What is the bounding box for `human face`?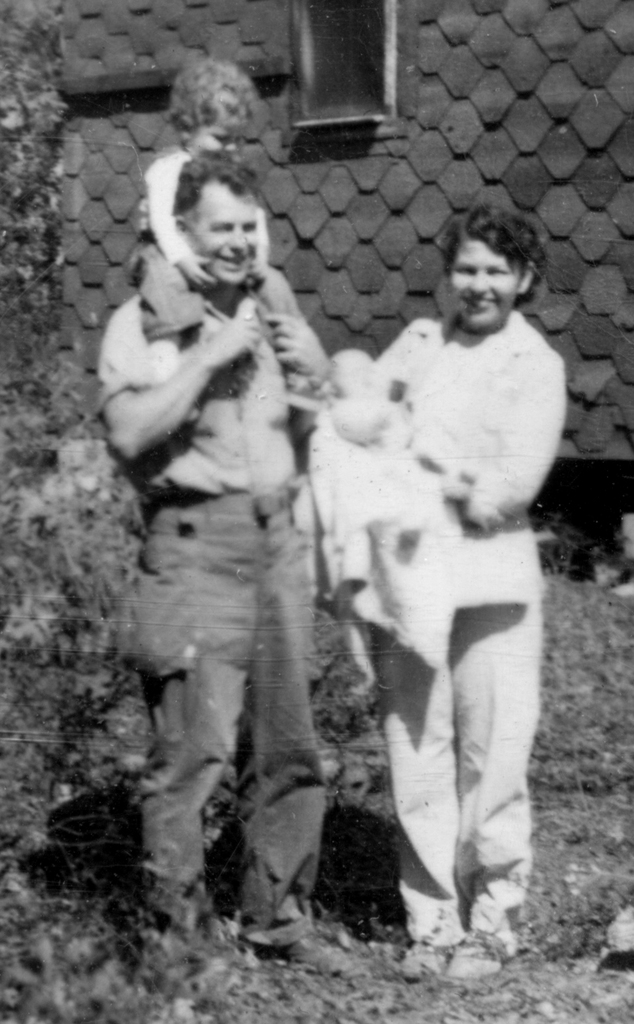
<region>195, 112, 257, 161</region>.
